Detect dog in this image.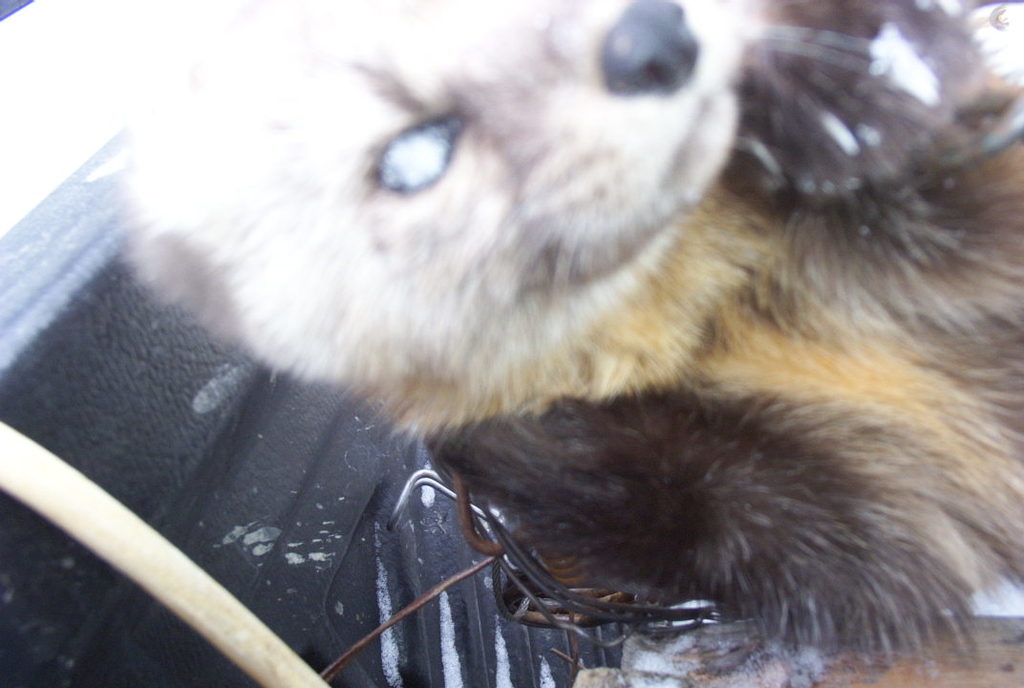
Detection: left=115, top=0, right=1023, bottom=665.
